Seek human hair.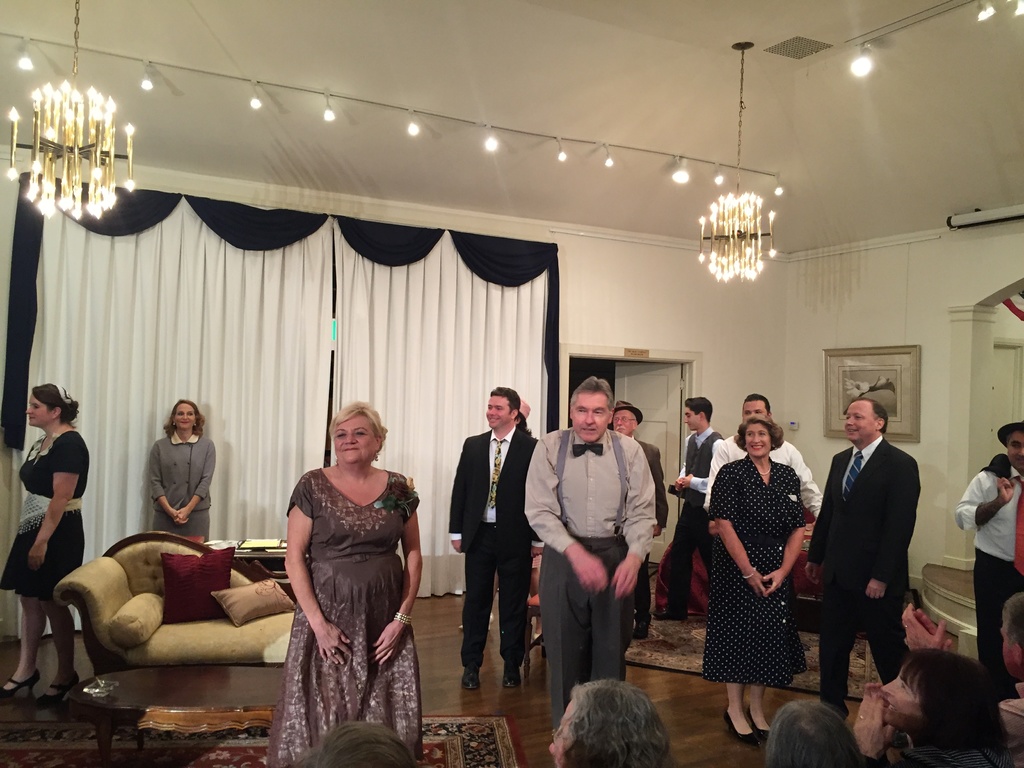
x1=1001 y1=591 x2=1023 y2=653.
